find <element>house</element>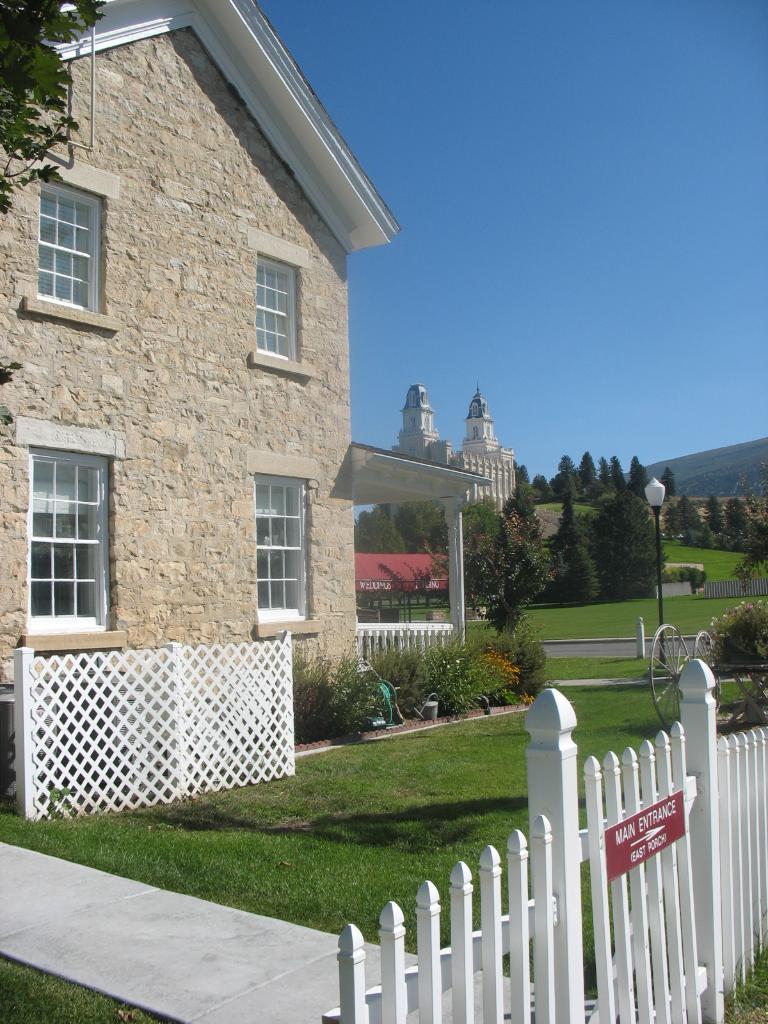
locate(388, 372, 551, 543)
